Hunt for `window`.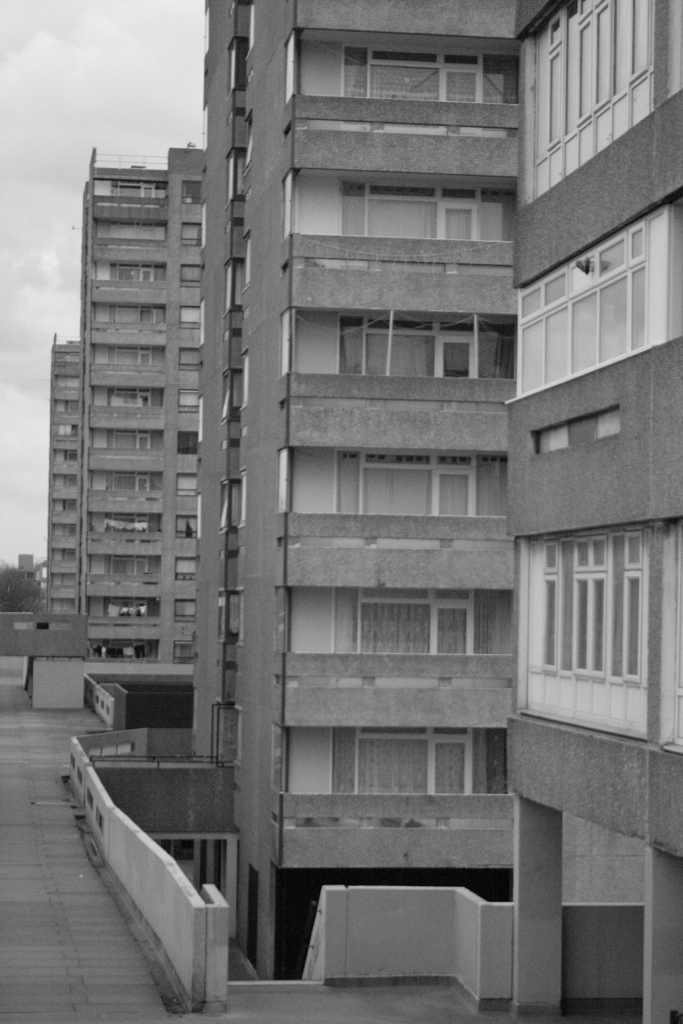
Hunted down at 329, 709, 502, 835.
